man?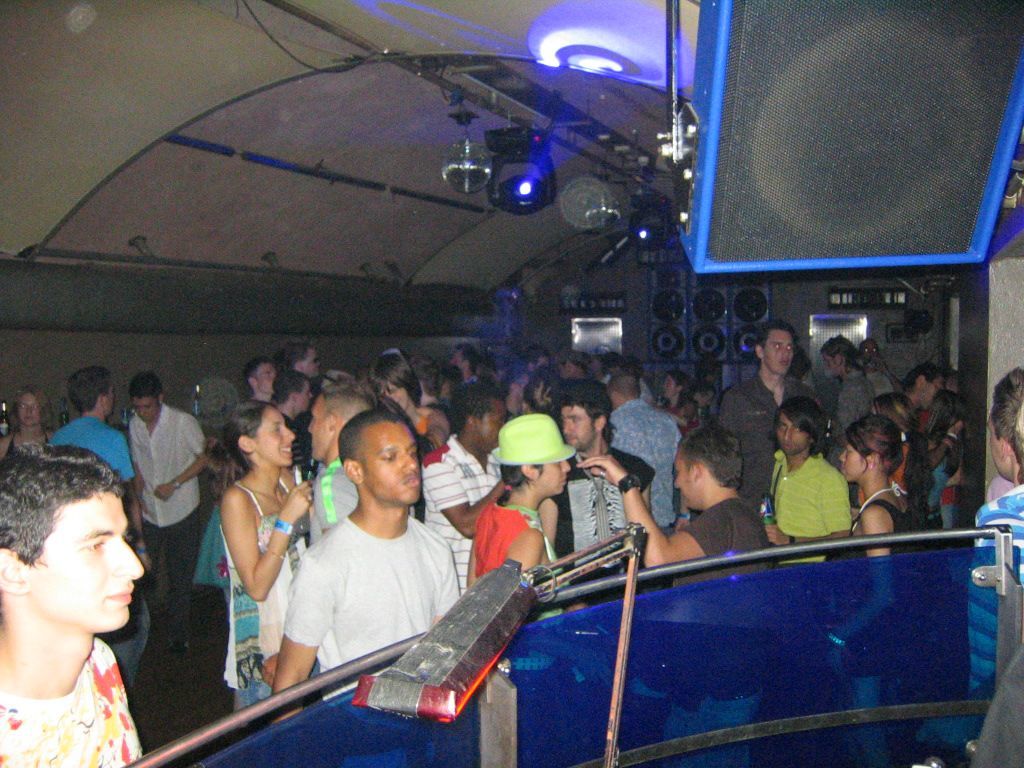
605,371,692,533
